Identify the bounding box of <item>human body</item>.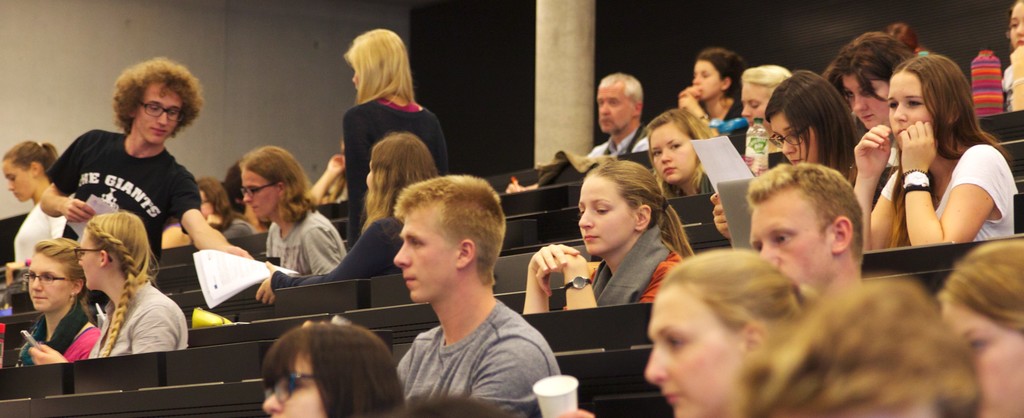
Rect(584, 125, 653, 156).
